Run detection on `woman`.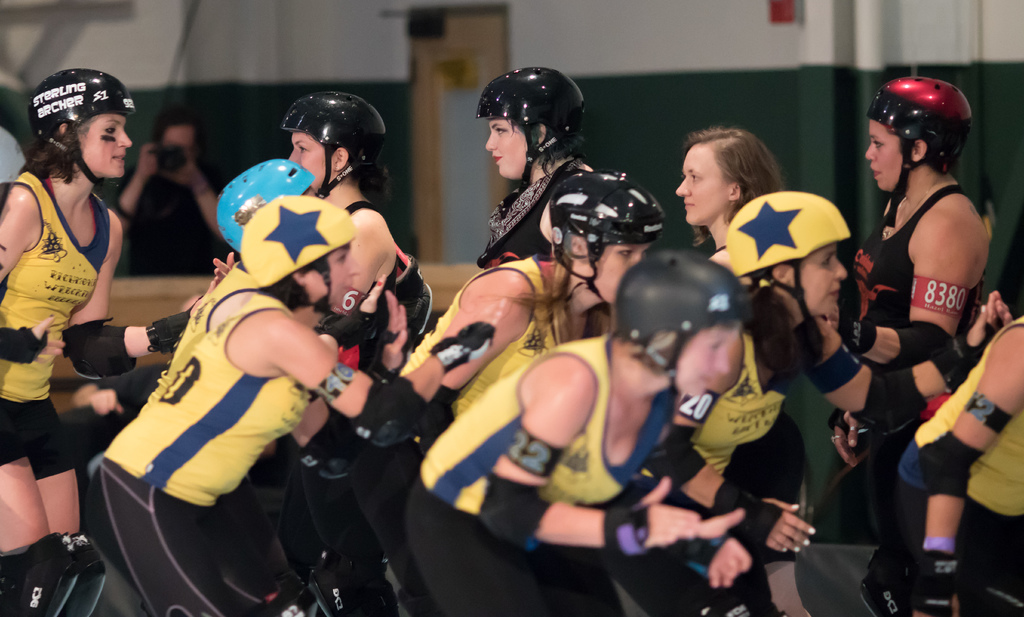
Result: locate(476, 69, 601, 264).
